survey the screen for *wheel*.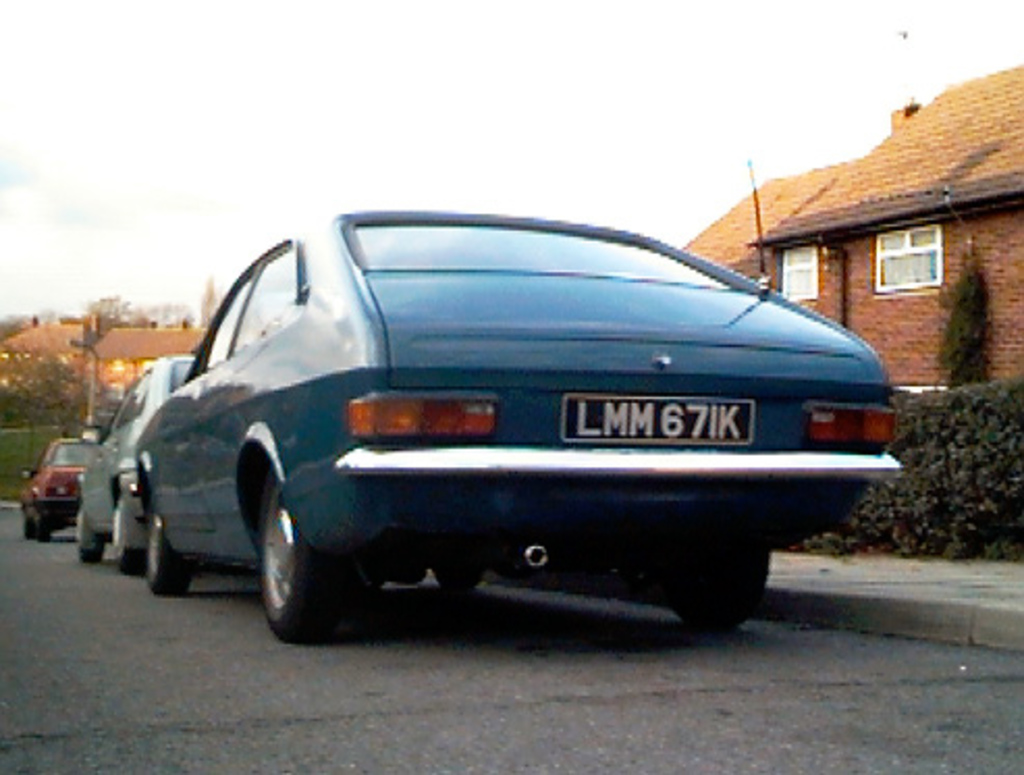
Survey found: bbox=[141, 501, 183, 596].
